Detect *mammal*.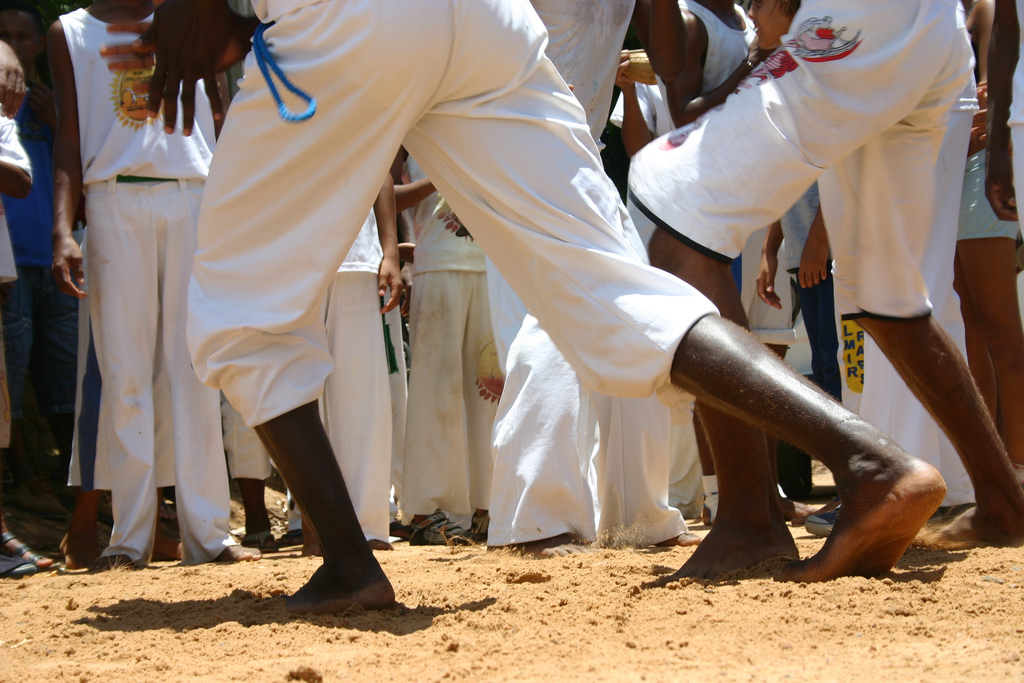
Detected at [x1=0, y1=4, x2=58, y2=529].
